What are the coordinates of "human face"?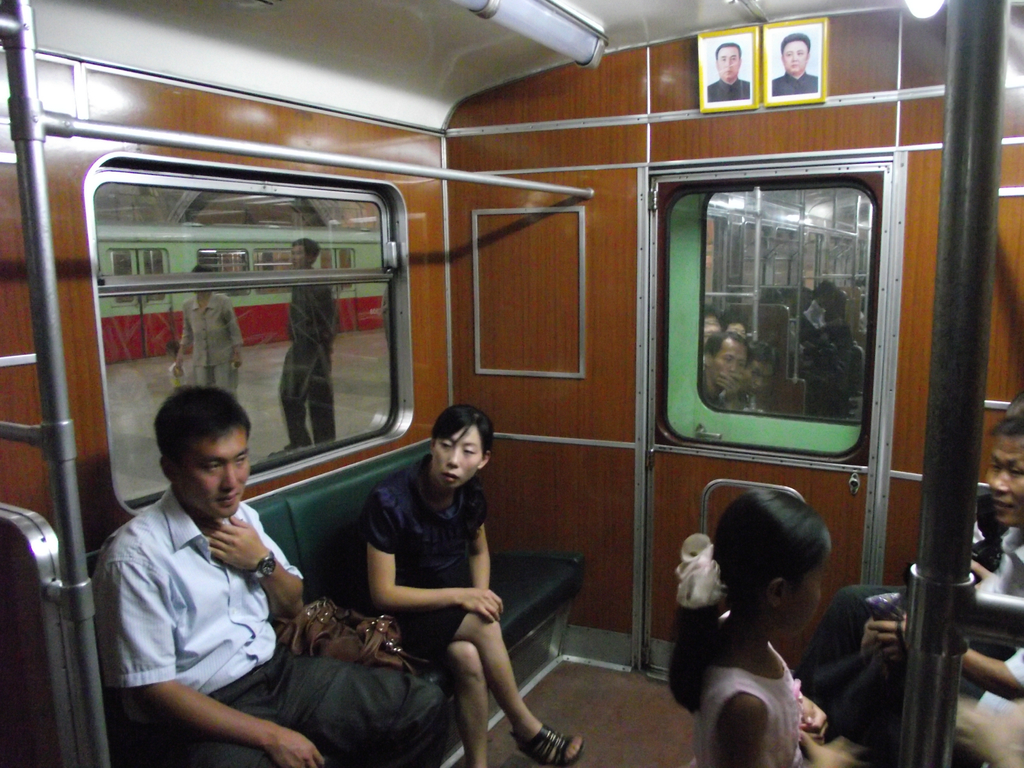
crop(782, 40, 808, 71).
